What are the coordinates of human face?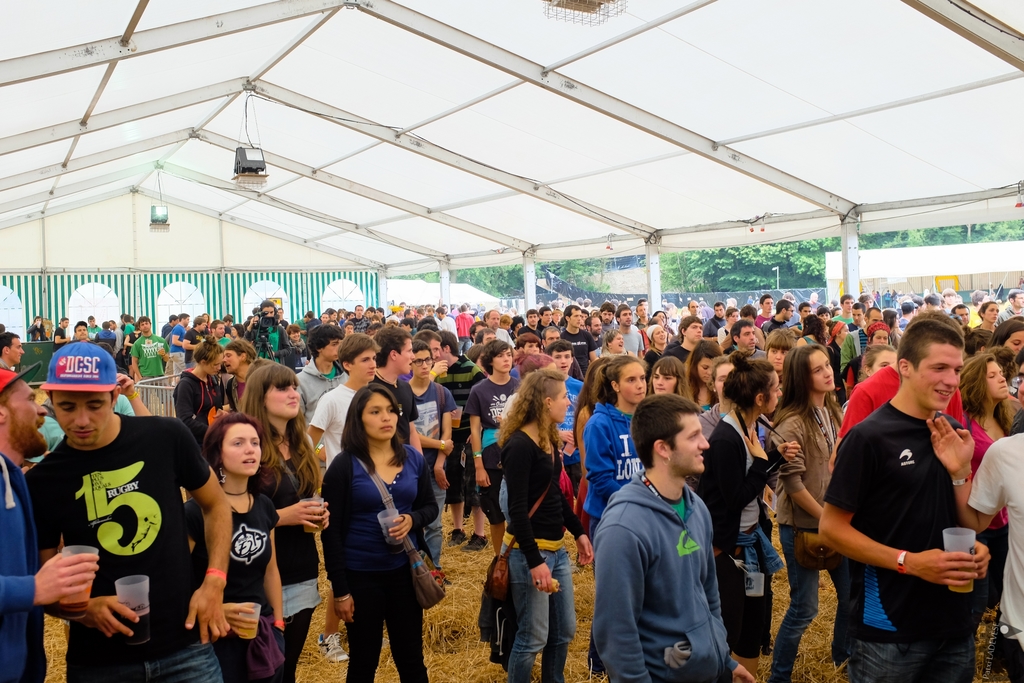
816, 310, 831, 321.
